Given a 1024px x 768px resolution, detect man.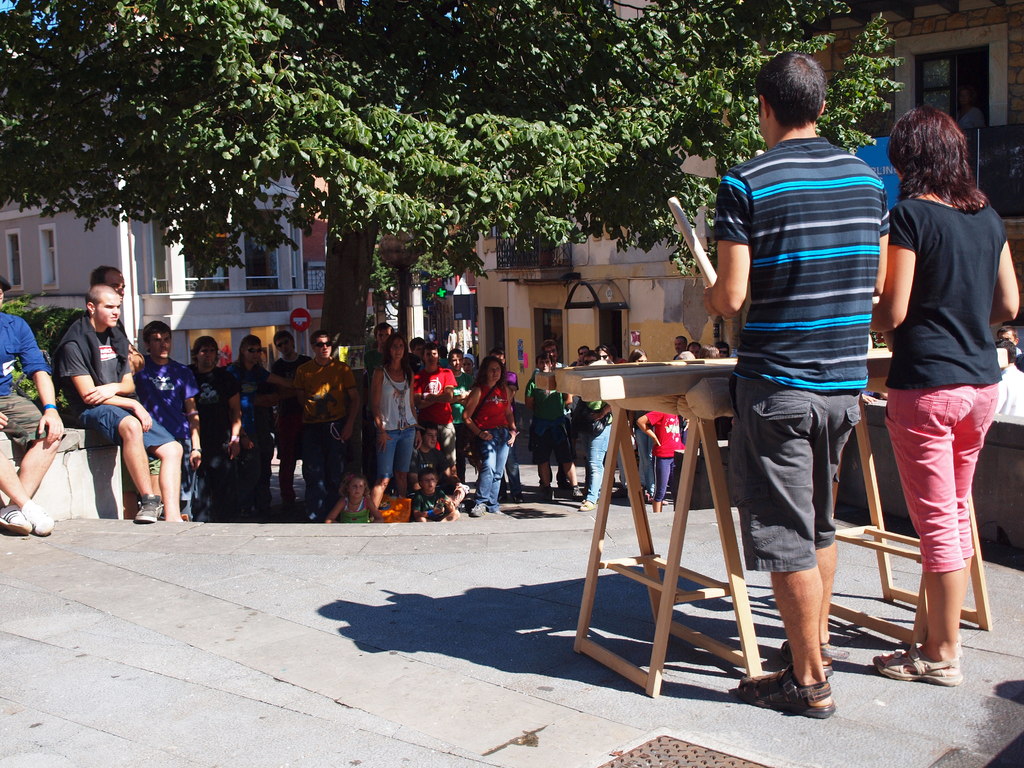
box(367, 323, 393, 368).
